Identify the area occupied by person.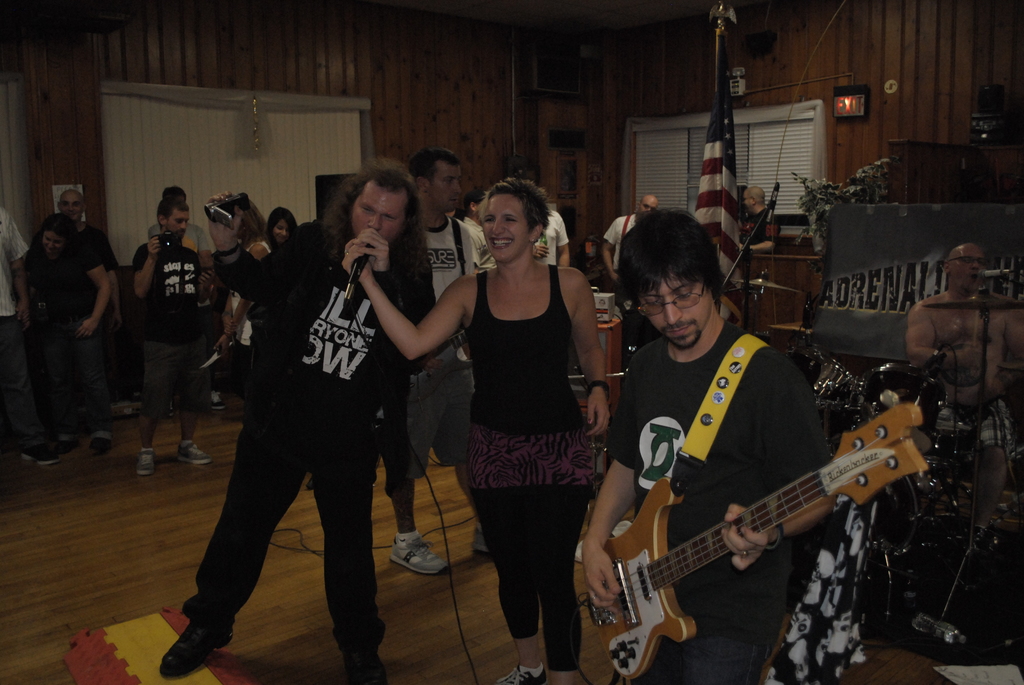
Area: [231, 205, 297, 423].
